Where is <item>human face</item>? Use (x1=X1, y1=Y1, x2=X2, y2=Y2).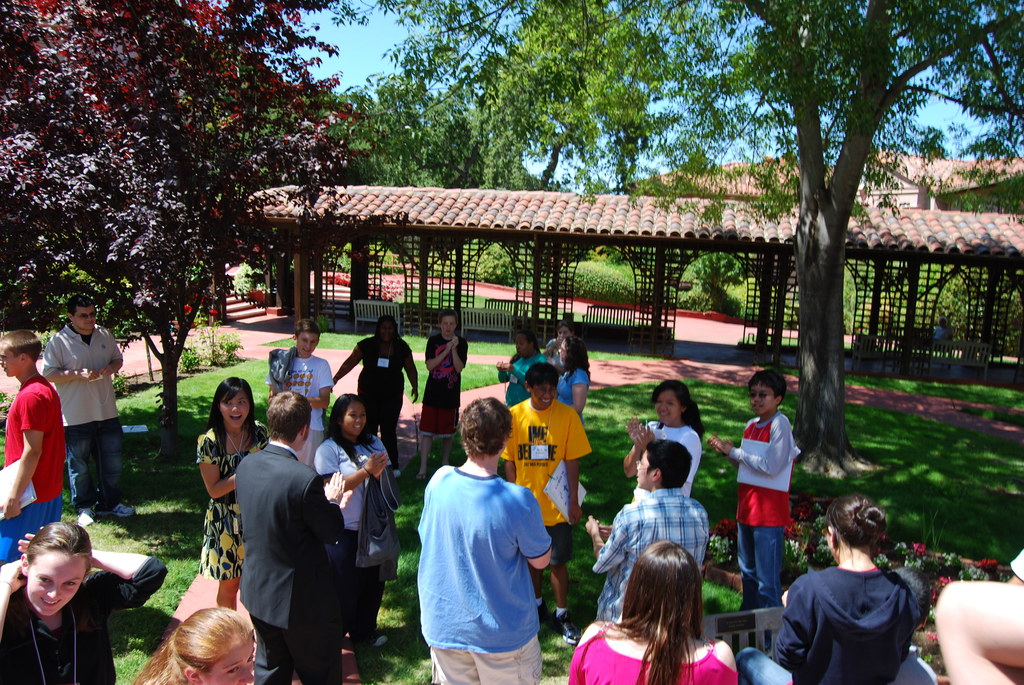
(x1=379, y1=321, x2=396, y2=343).
